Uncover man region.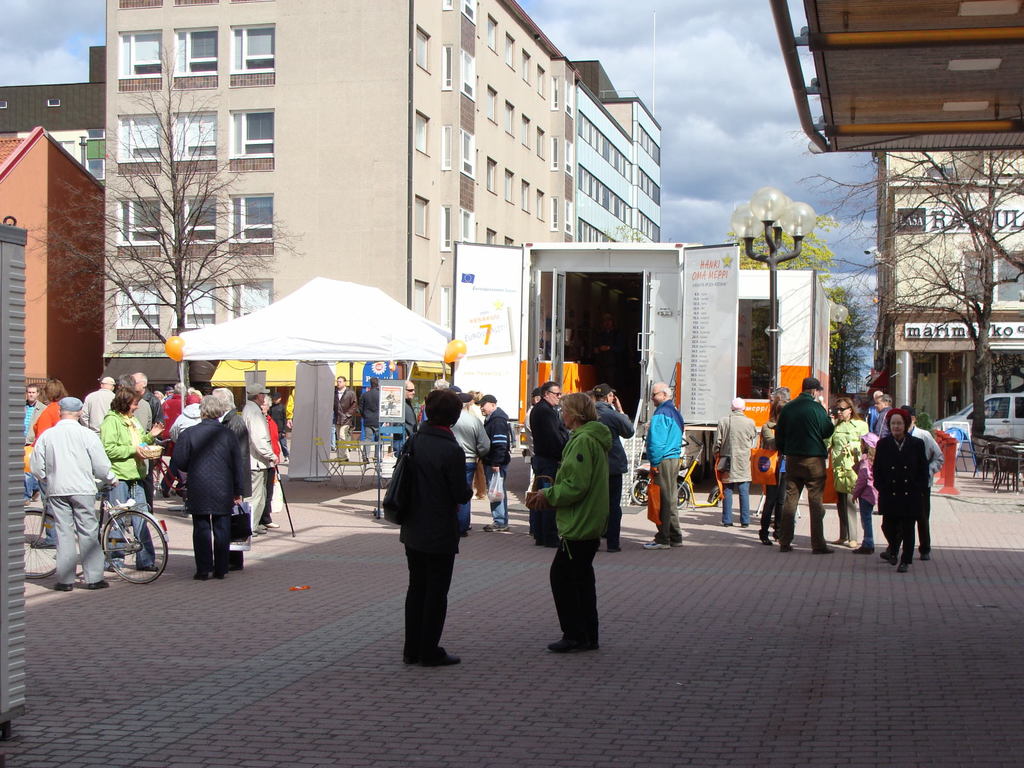
Uncovered: (left=872, top=392, right=893, bottom=440).
